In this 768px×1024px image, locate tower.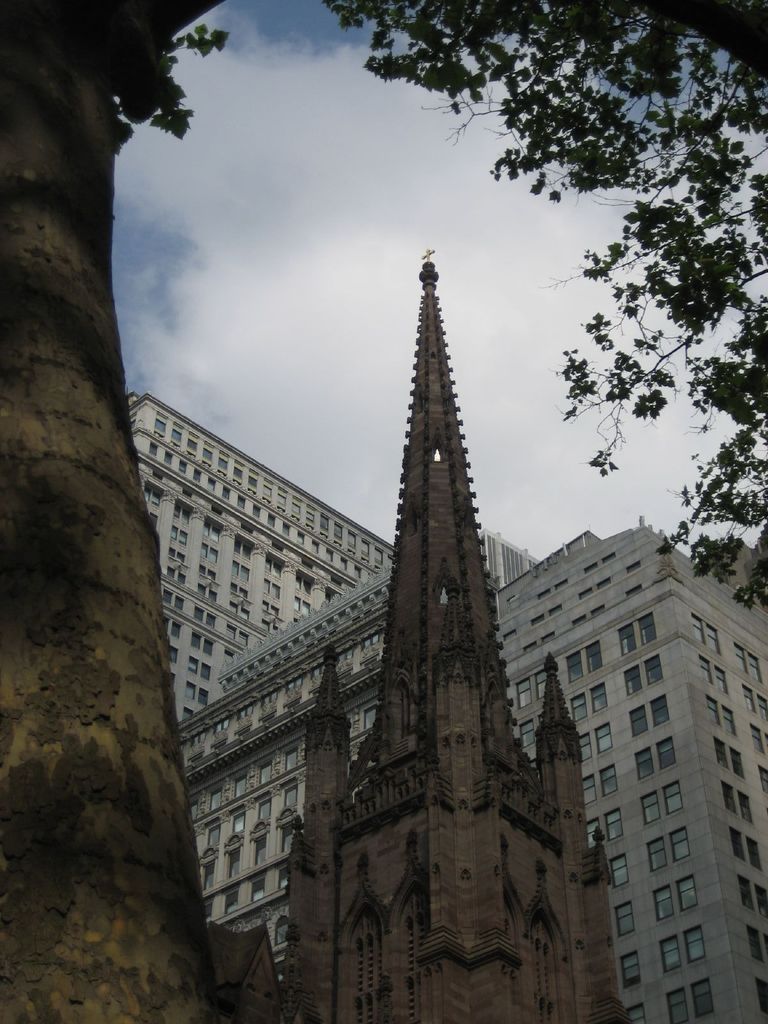
Bounding box: (281,251,629,1018).
